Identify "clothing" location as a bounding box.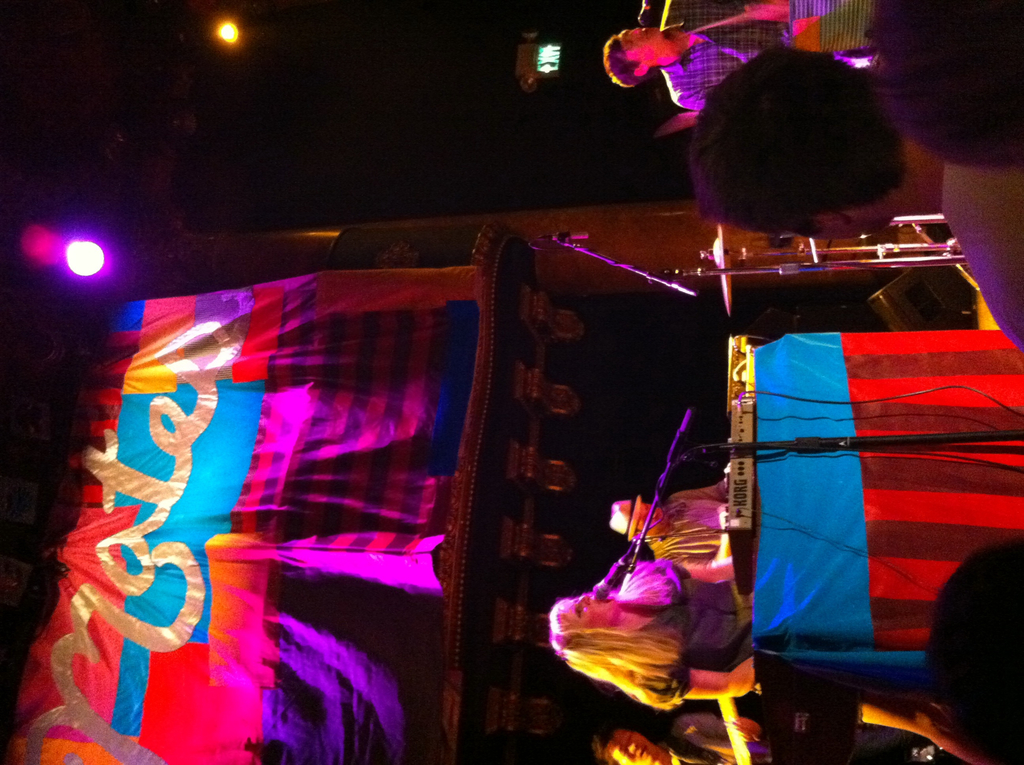
box(538, 533, 758, 716).
